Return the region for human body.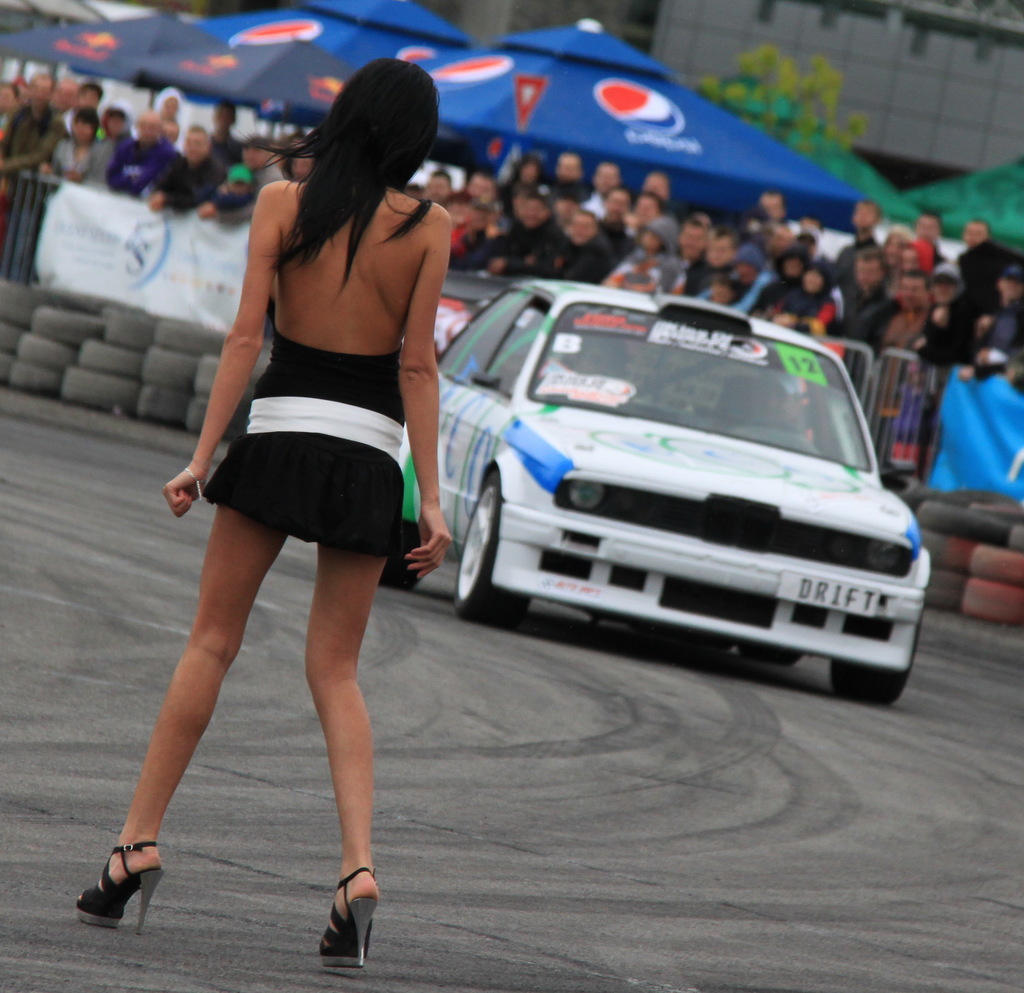
[851, 269, 929, 408].
